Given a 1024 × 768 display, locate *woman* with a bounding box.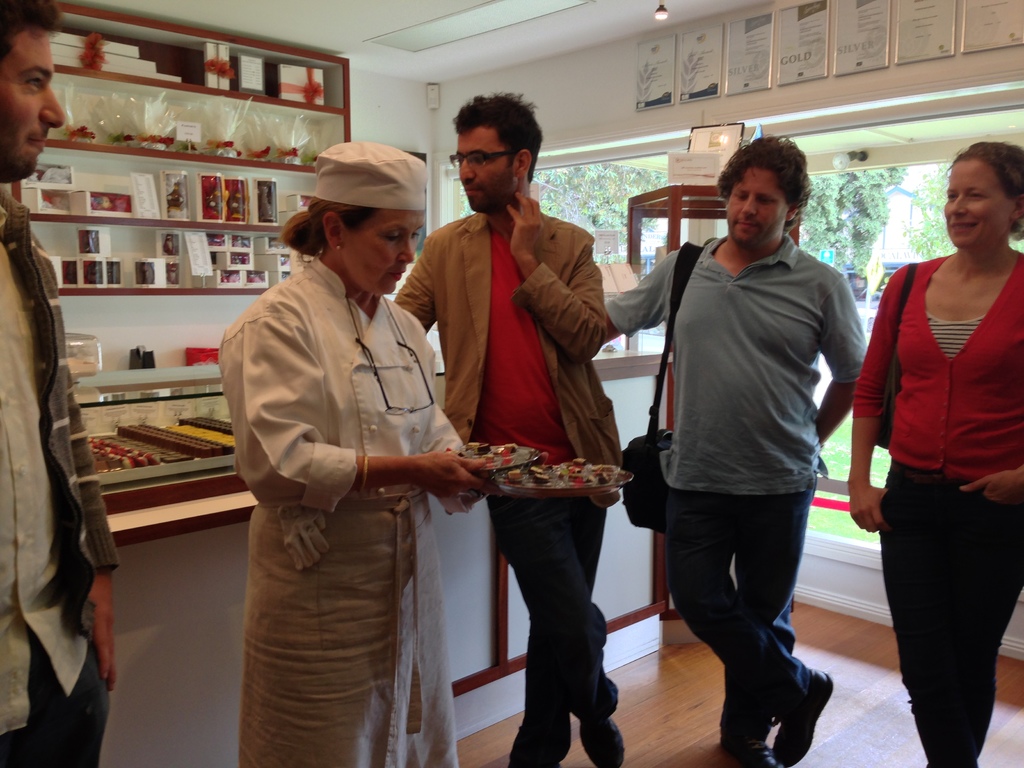
Located: [left=220, top=135, right=498, bottom=767].
